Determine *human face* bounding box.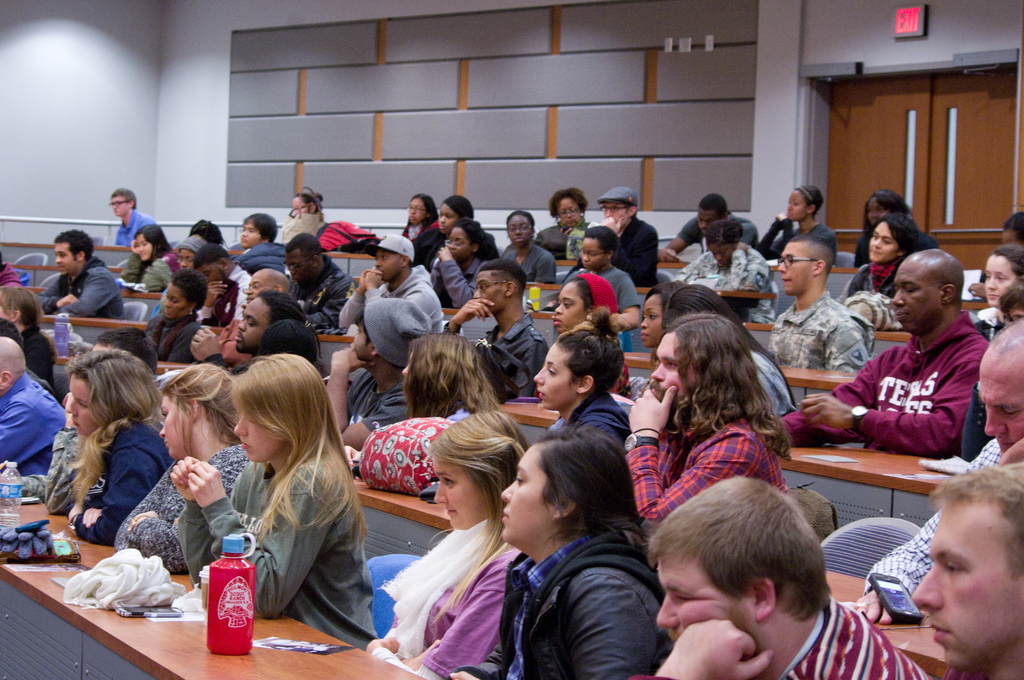
Determined: (438,203,458,235).
